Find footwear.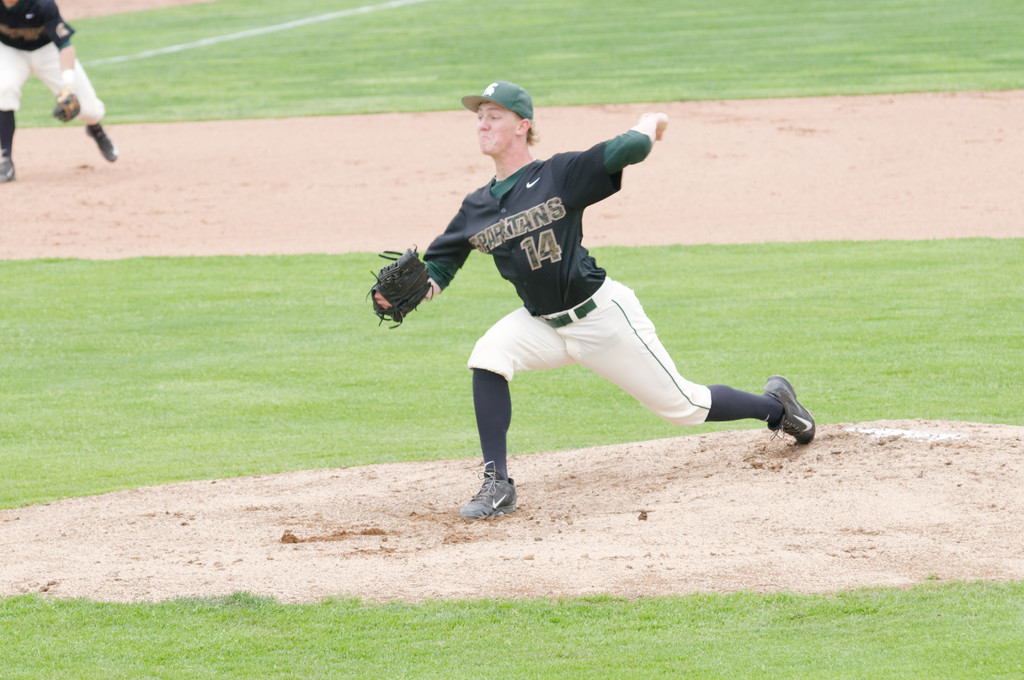
bbox=(86, 125, 122, 169).
